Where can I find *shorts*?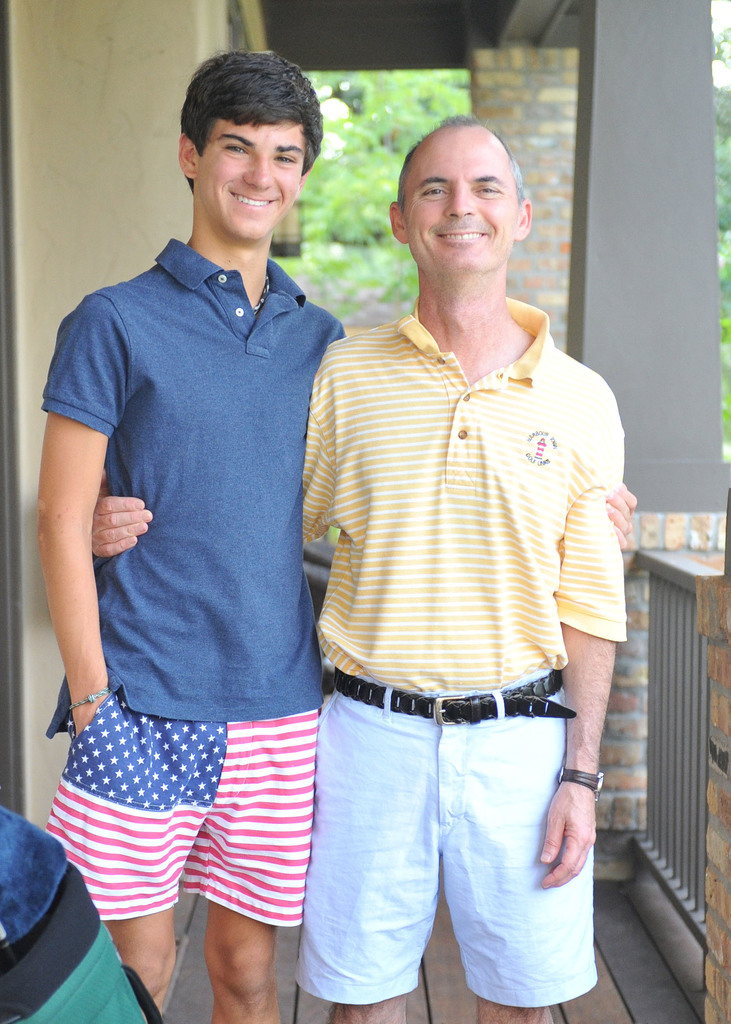
You can find it at Rect(49, 699, 317, 931).
